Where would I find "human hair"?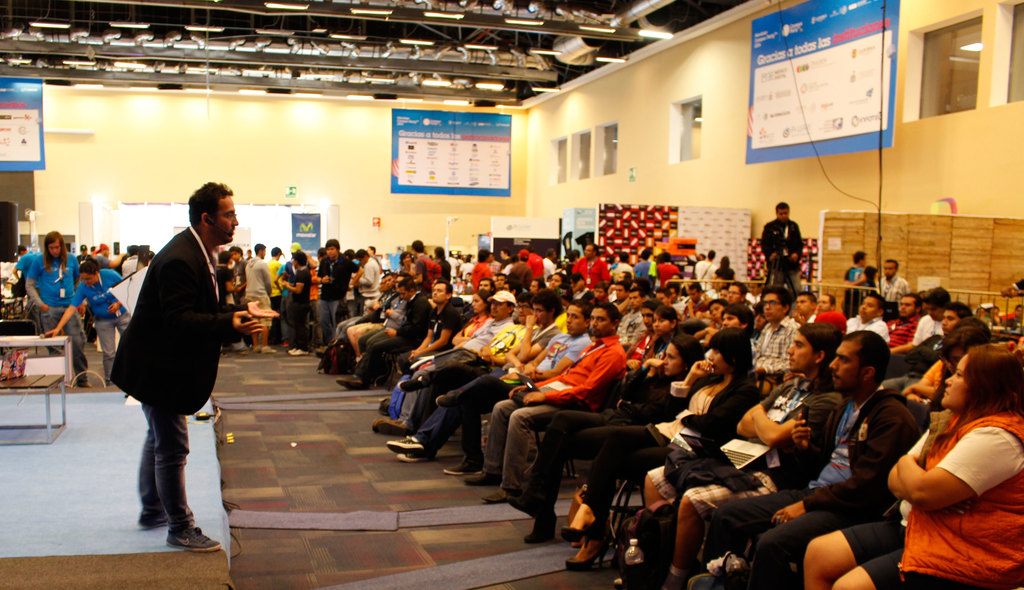
At bbox(399, 273, 410, 282).
